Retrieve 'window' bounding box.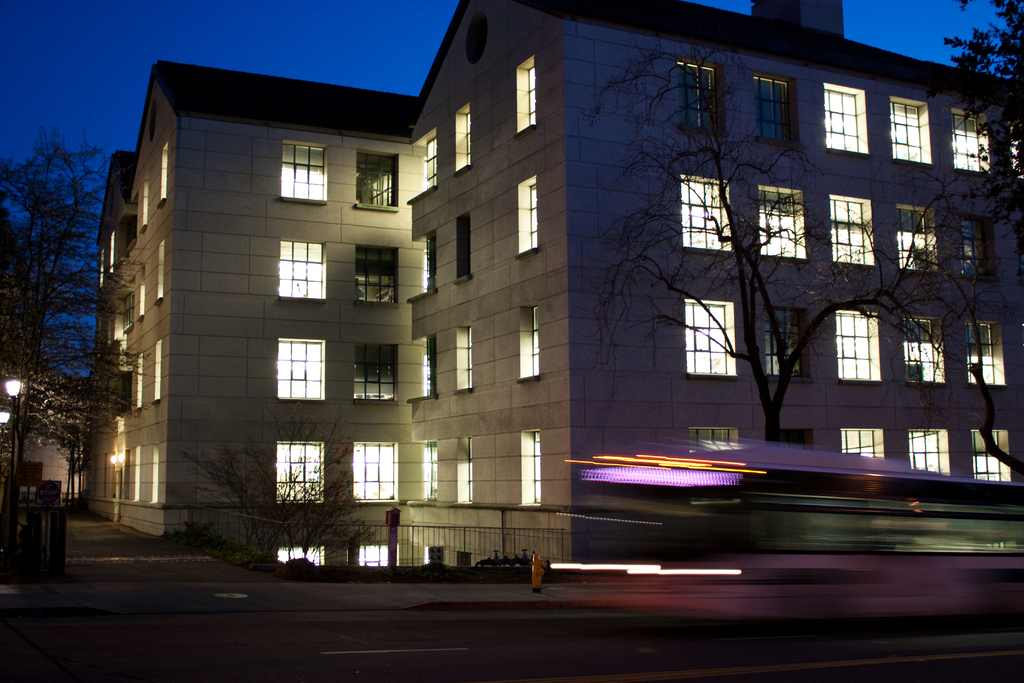
Bounding box: <region>161, 142, 168, 208</region>.
